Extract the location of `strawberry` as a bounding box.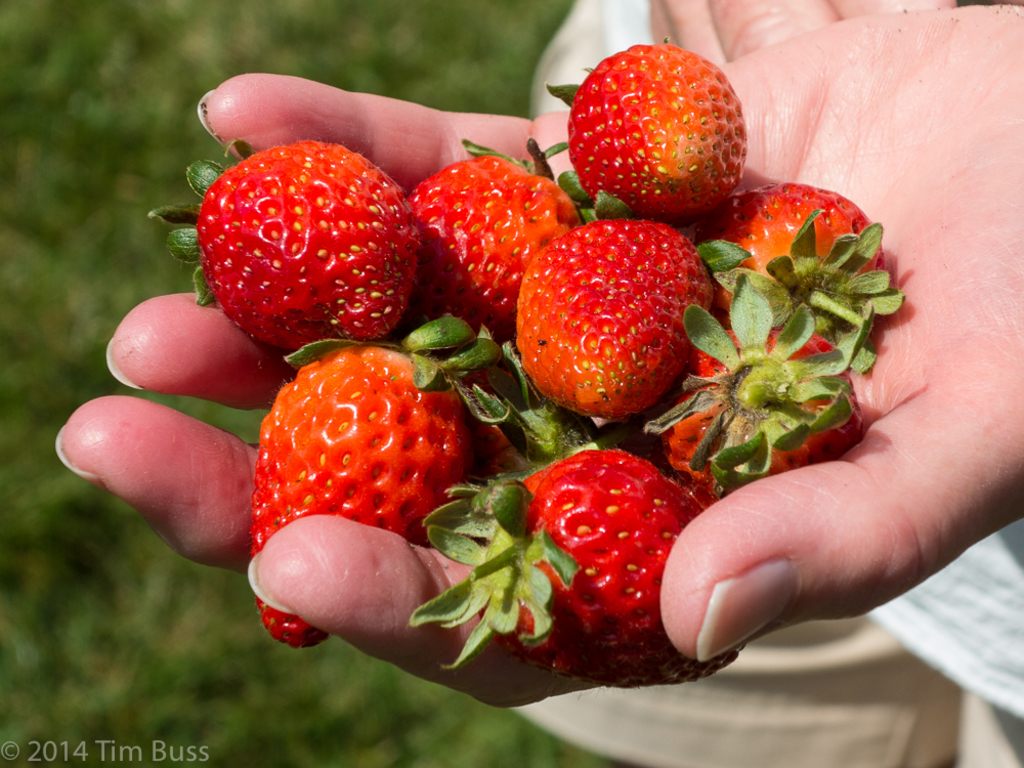
bbox(708, 174, 930, 354).
